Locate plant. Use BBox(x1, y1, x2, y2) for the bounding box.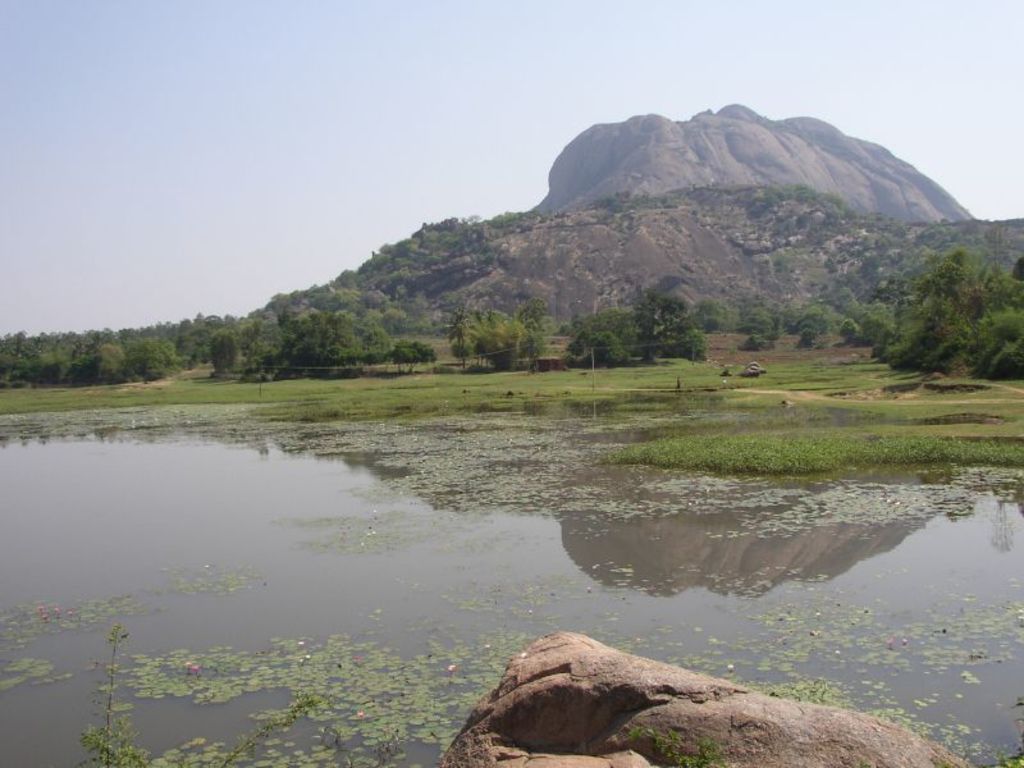
BBox(618, 721, 722, 767).
